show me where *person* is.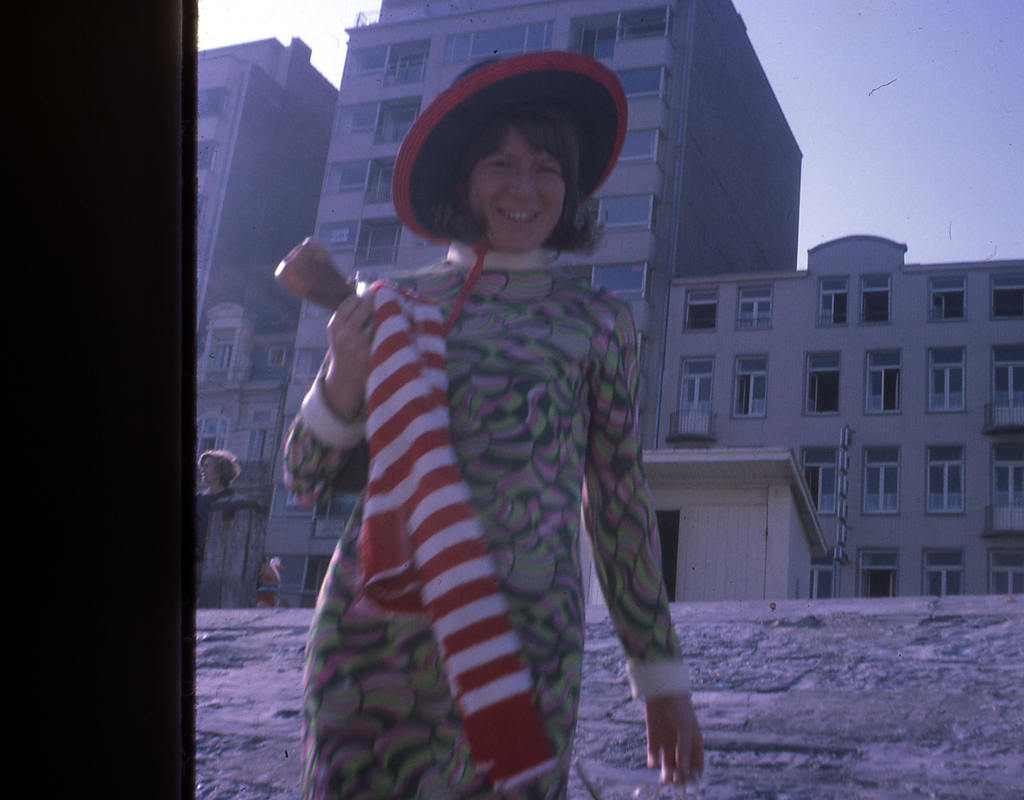
*person* is at select_region(193, 447, 245, 559).
